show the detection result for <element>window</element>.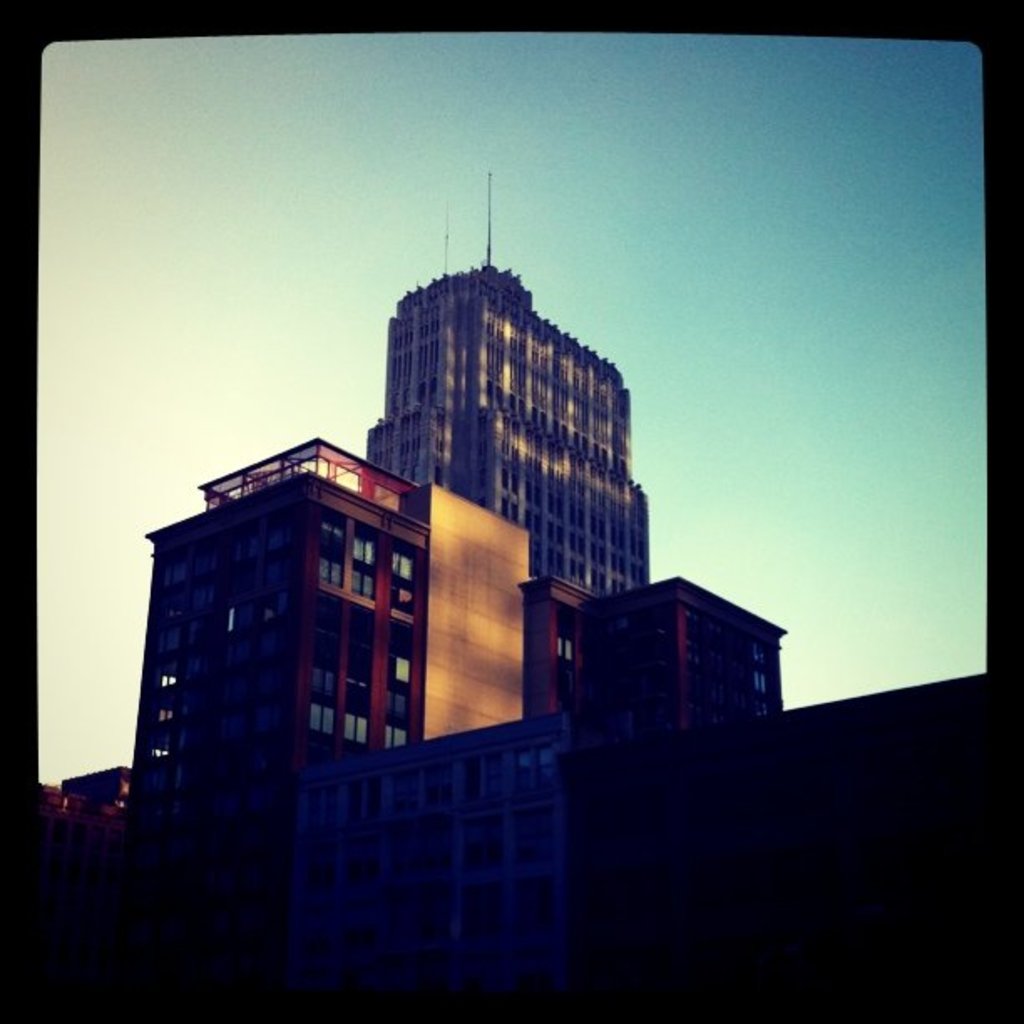
bbox=[567, 689, 579, 706].
